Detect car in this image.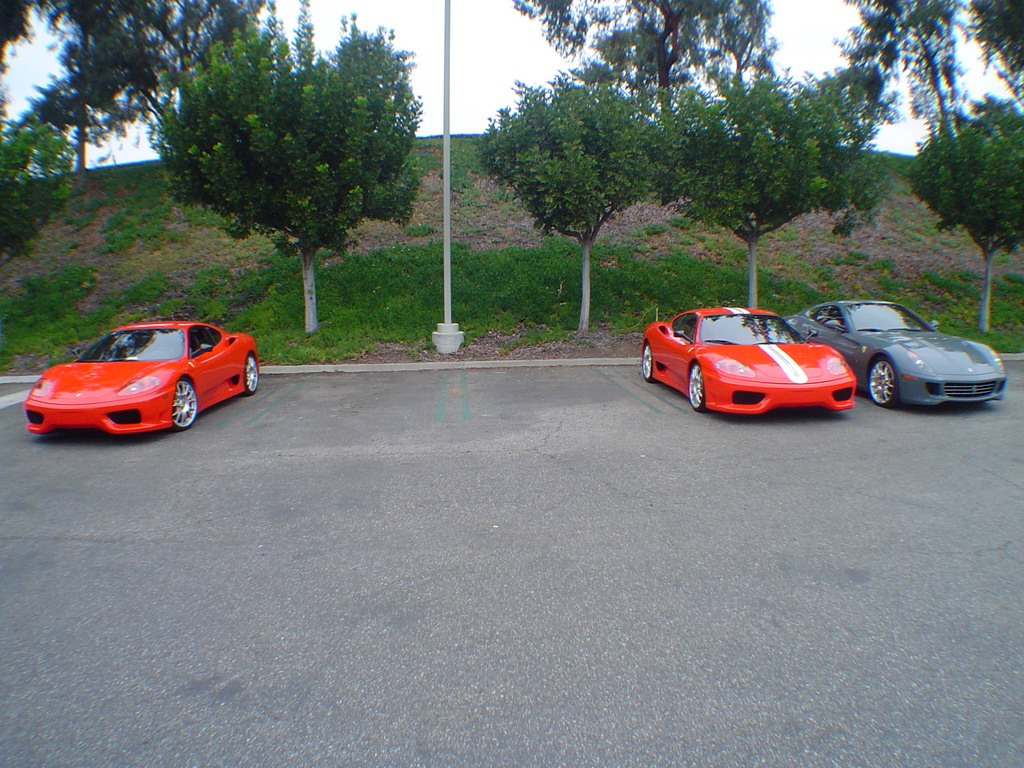
Detection: Rect(22, 307, 264, 444).
